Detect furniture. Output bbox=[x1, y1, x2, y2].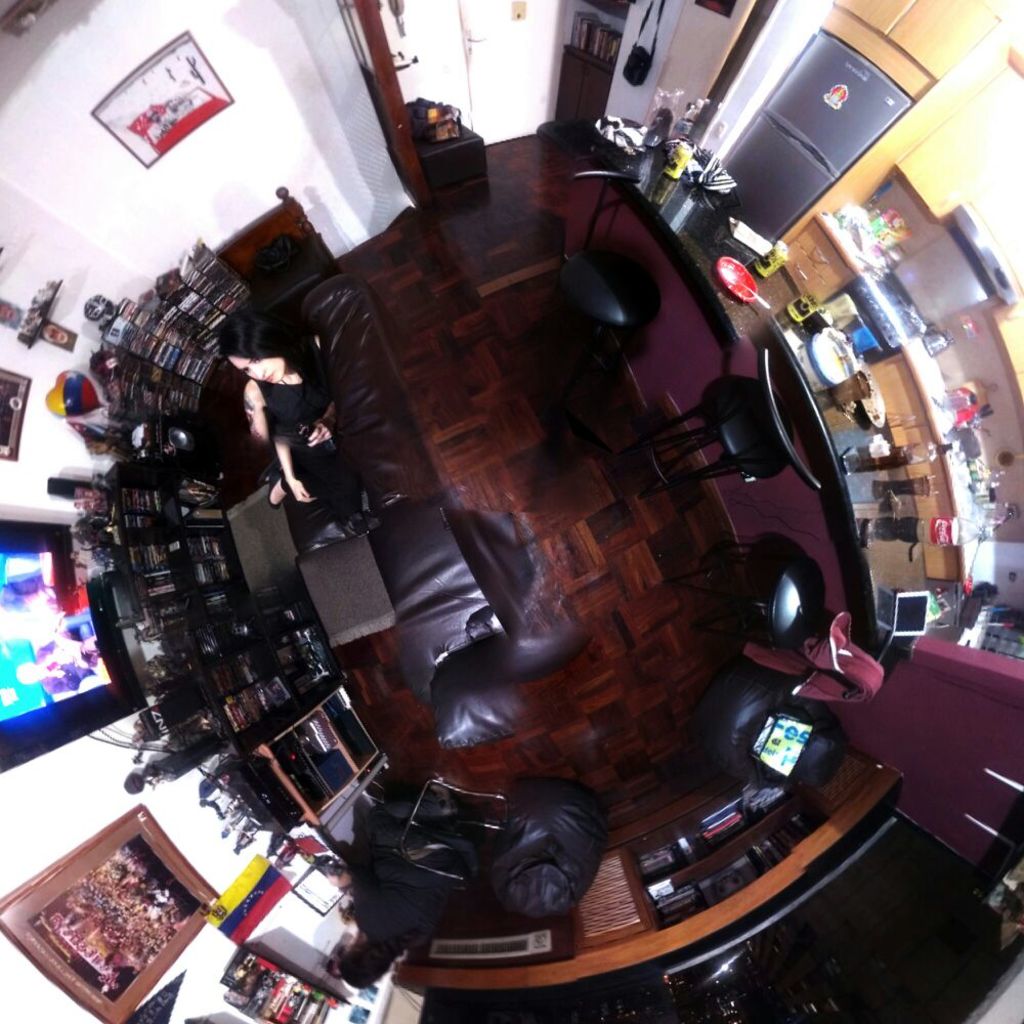
bbox=[108, 189, 338, 461].
